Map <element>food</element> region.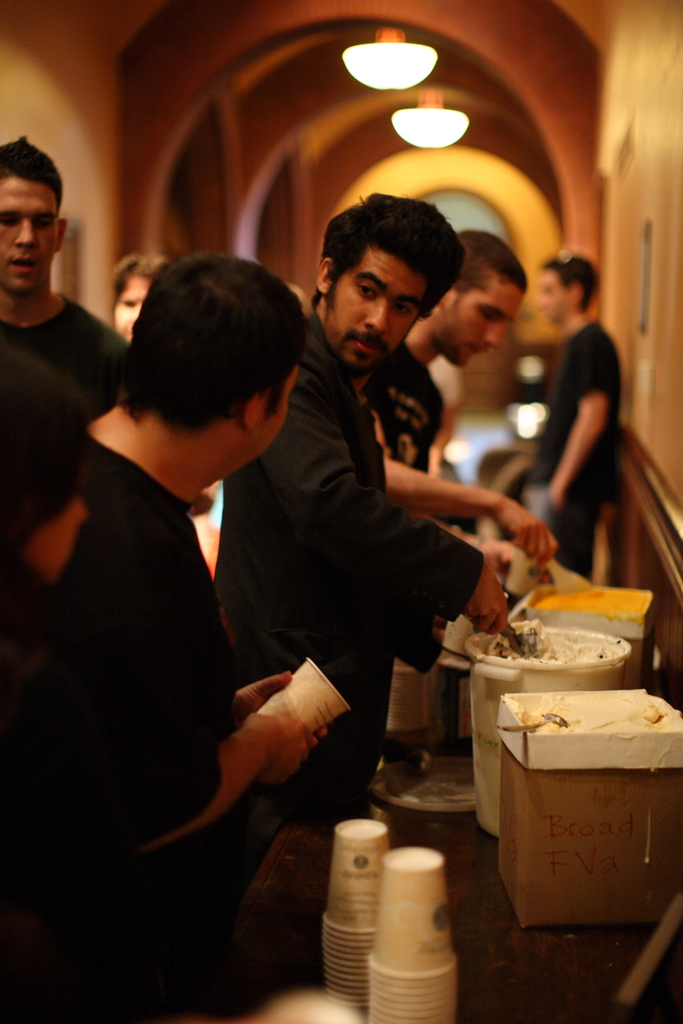
Mapped to bbox=[518, 612, 645, 687].
